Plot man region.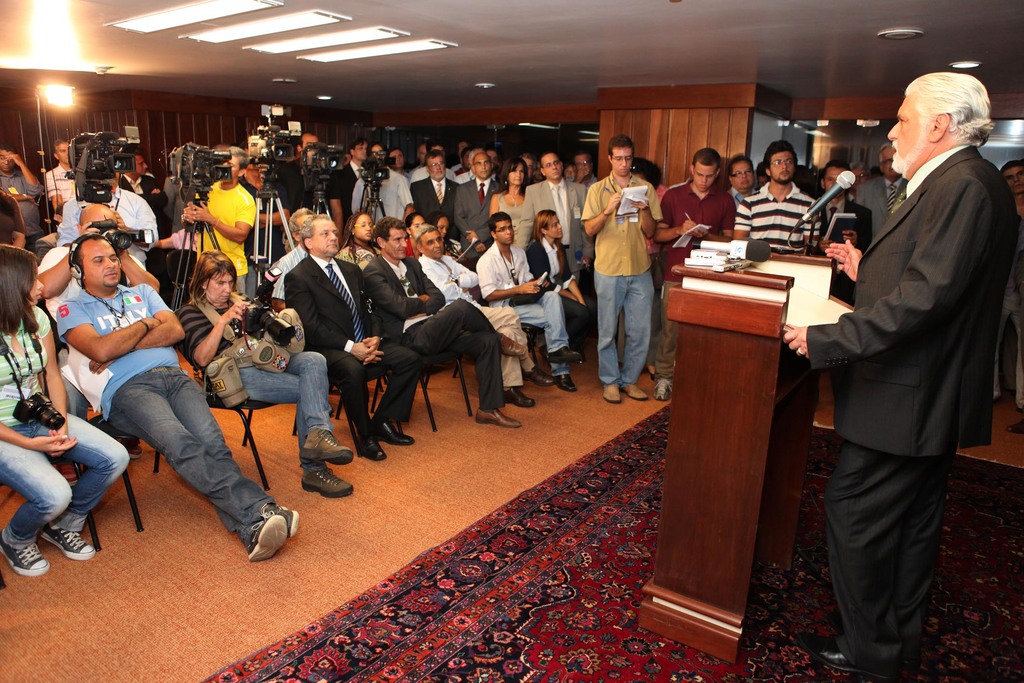
Plotted at x1=456, y1=149, x2=502, y2=238.
